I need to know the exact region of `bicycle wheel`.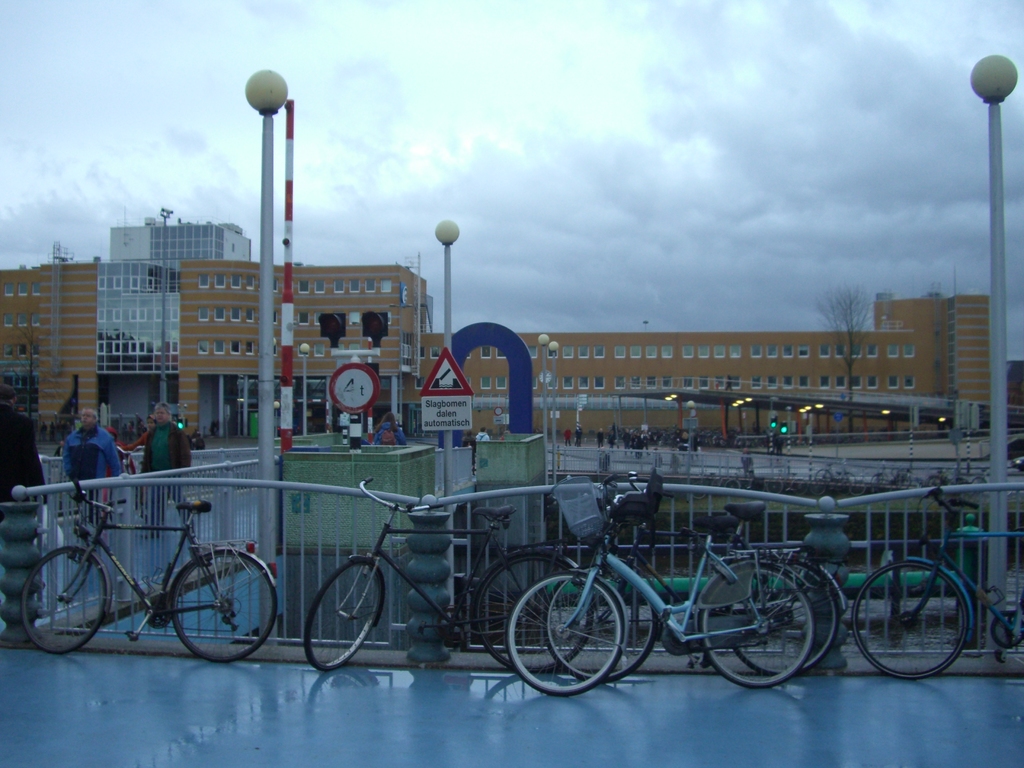
Region: 745,559,840,695.
